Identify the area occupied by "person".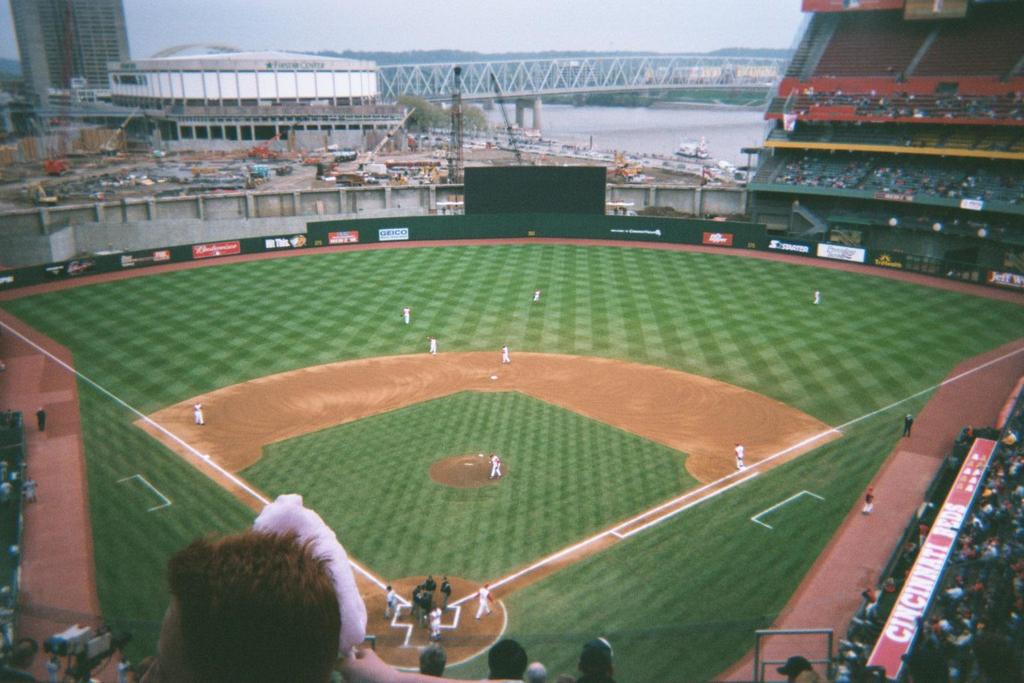
Area: [x1=0, y1=639, x2=36, y2=680].
